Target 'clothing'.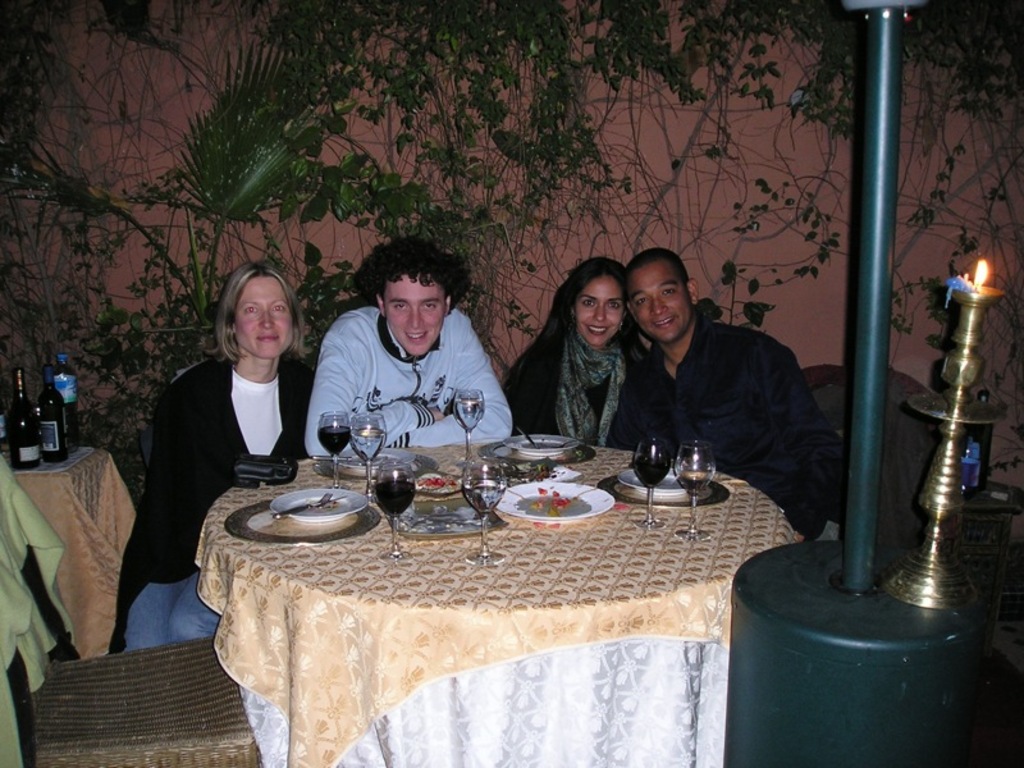
Target region: 640,317,840,527.
